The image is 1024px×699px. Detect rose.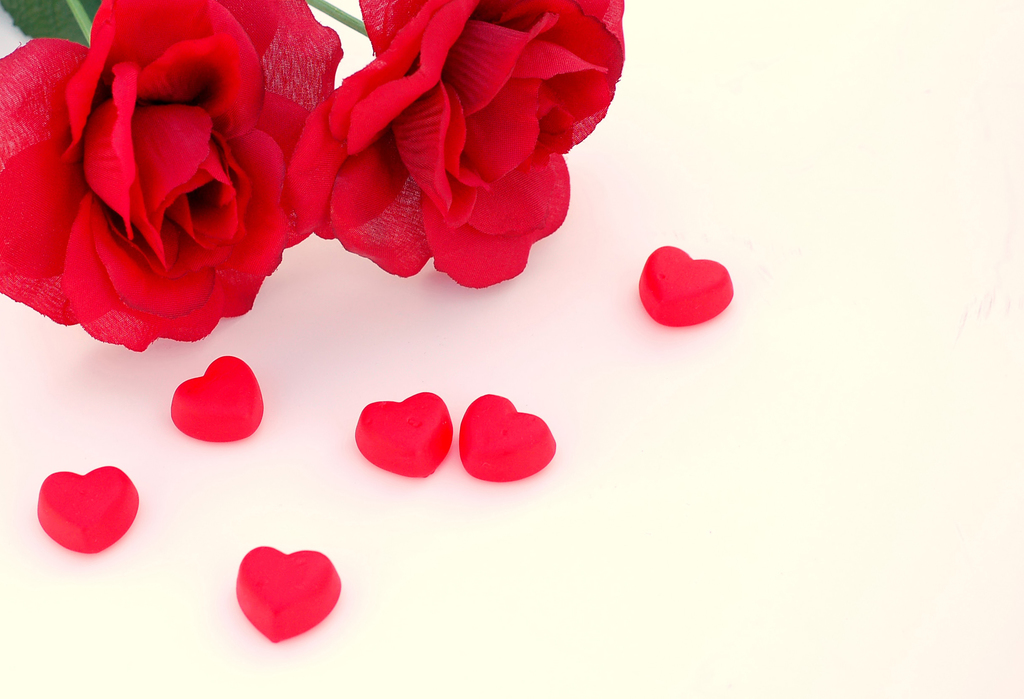
Detection: 285 0 626 286.
